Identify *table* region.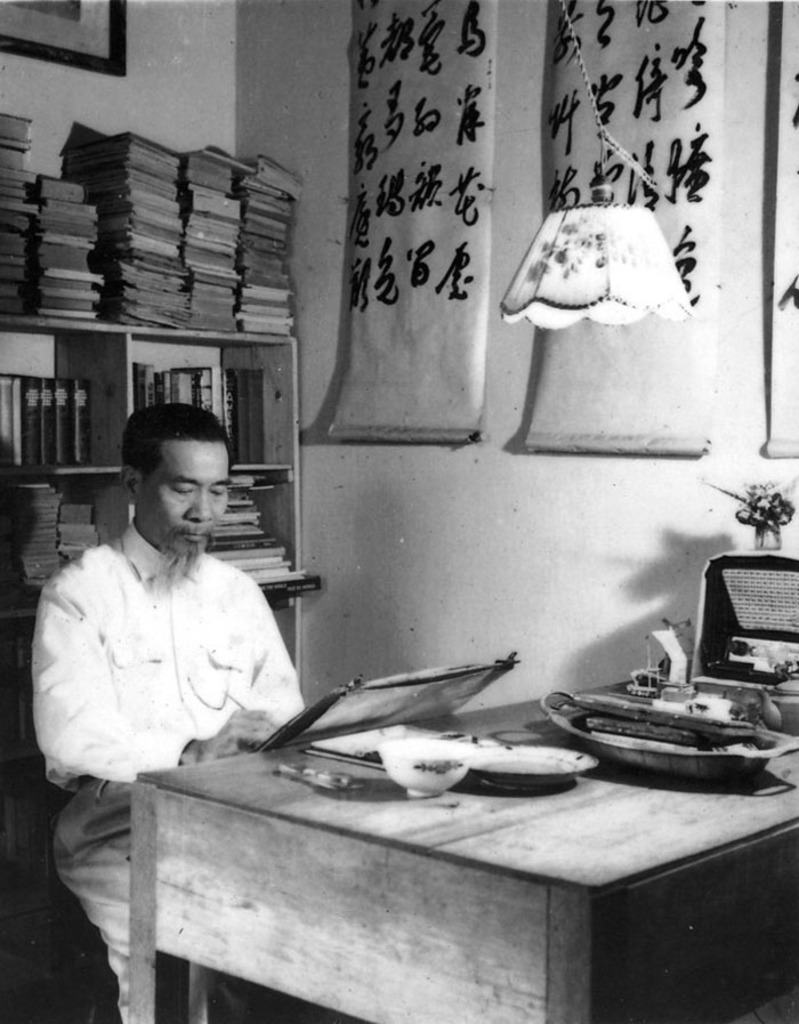
Region: [x1=169, y1=627, x2=784, y2=1002].
